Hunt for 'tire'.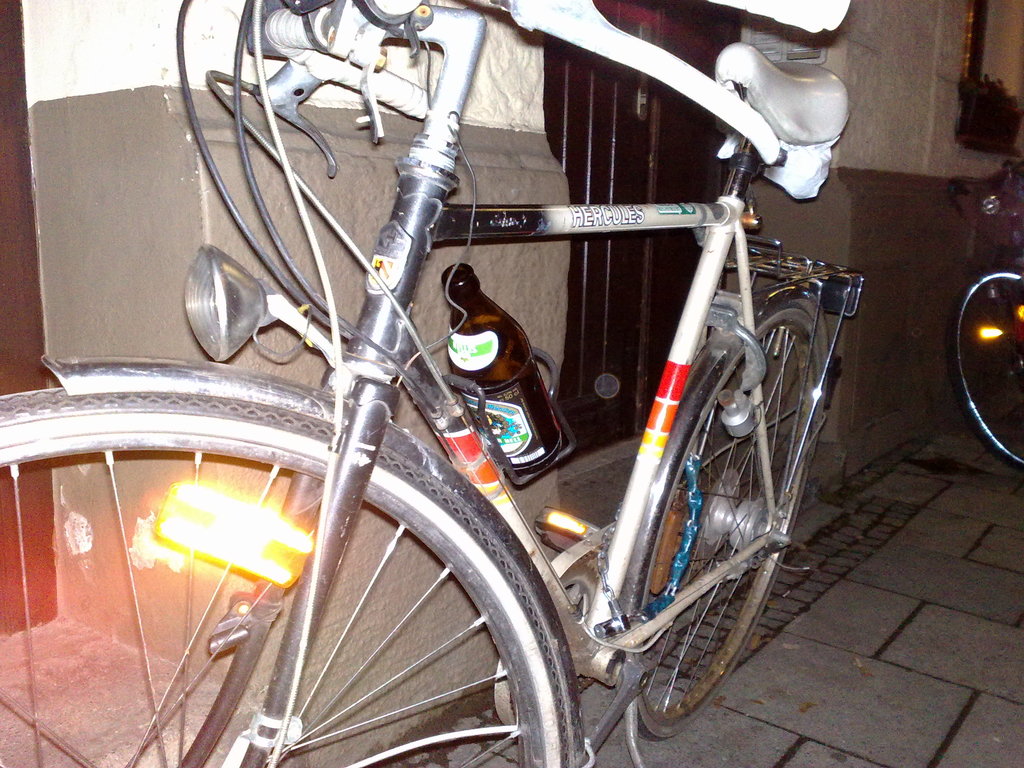
Hunted down at region(623, 302, 818, 742).
